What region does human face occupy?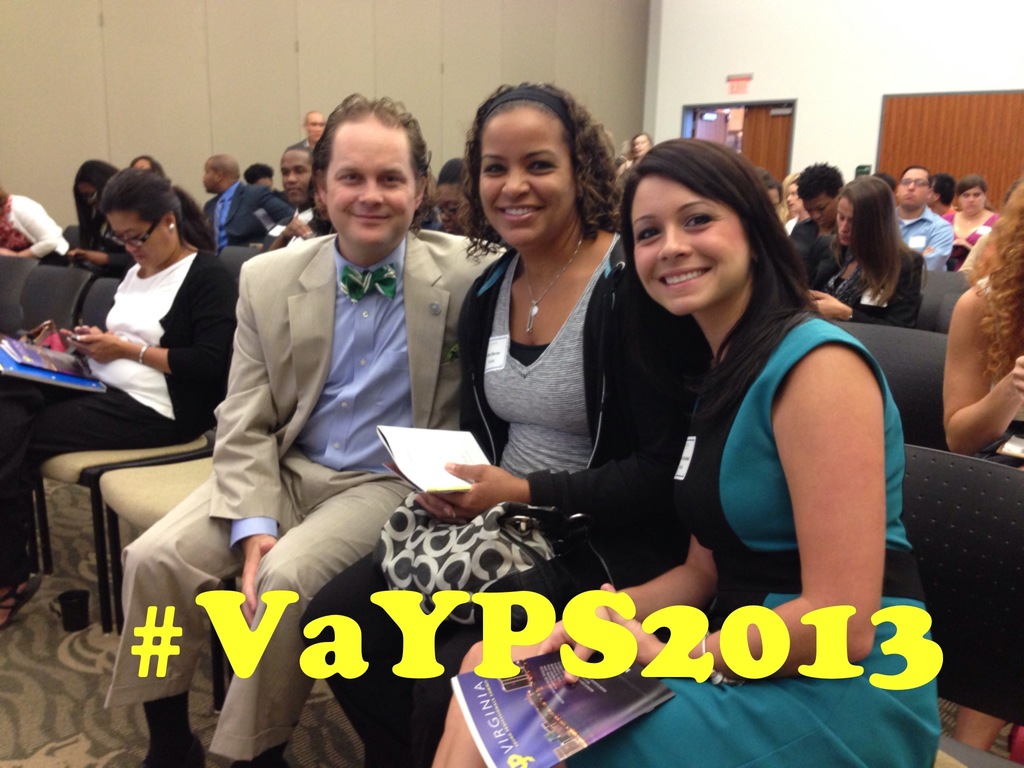
[left=278, top=149, right=312, bottom=204].
